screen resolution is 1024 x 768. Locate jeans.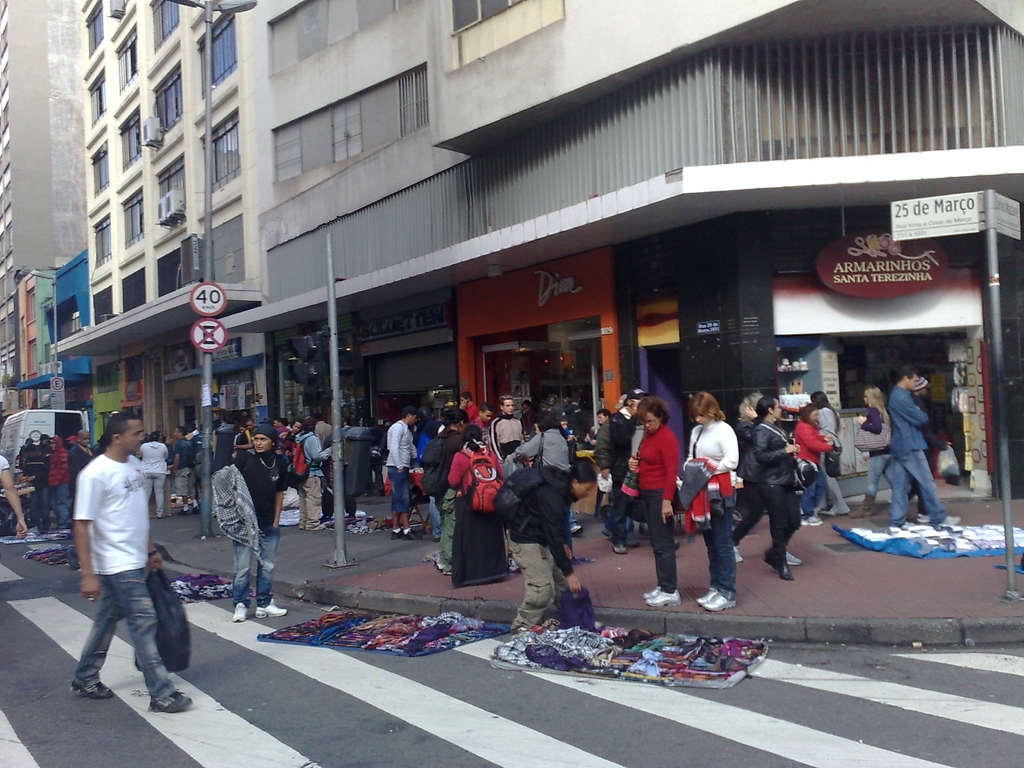
left=515, top=534, right=556, bottom=626.
